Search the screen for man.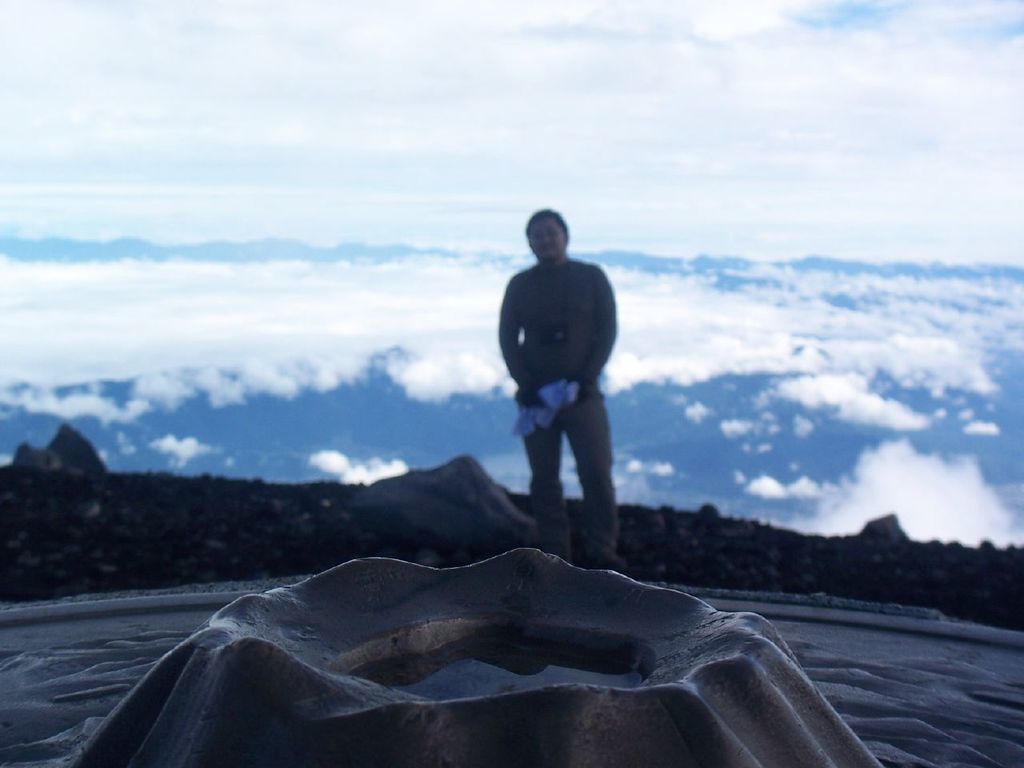
Found at <bbox>486, 212, 649, 588</bbox>.
